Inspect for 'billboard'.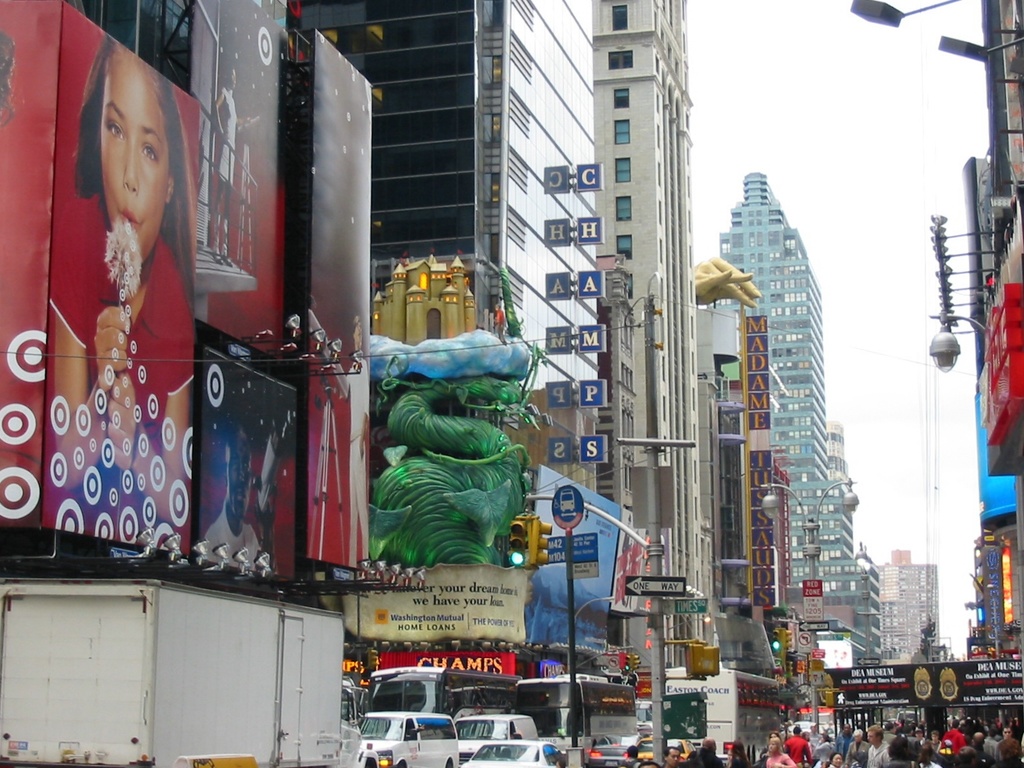
Inspection: crop(348, 569, 534, 644).
